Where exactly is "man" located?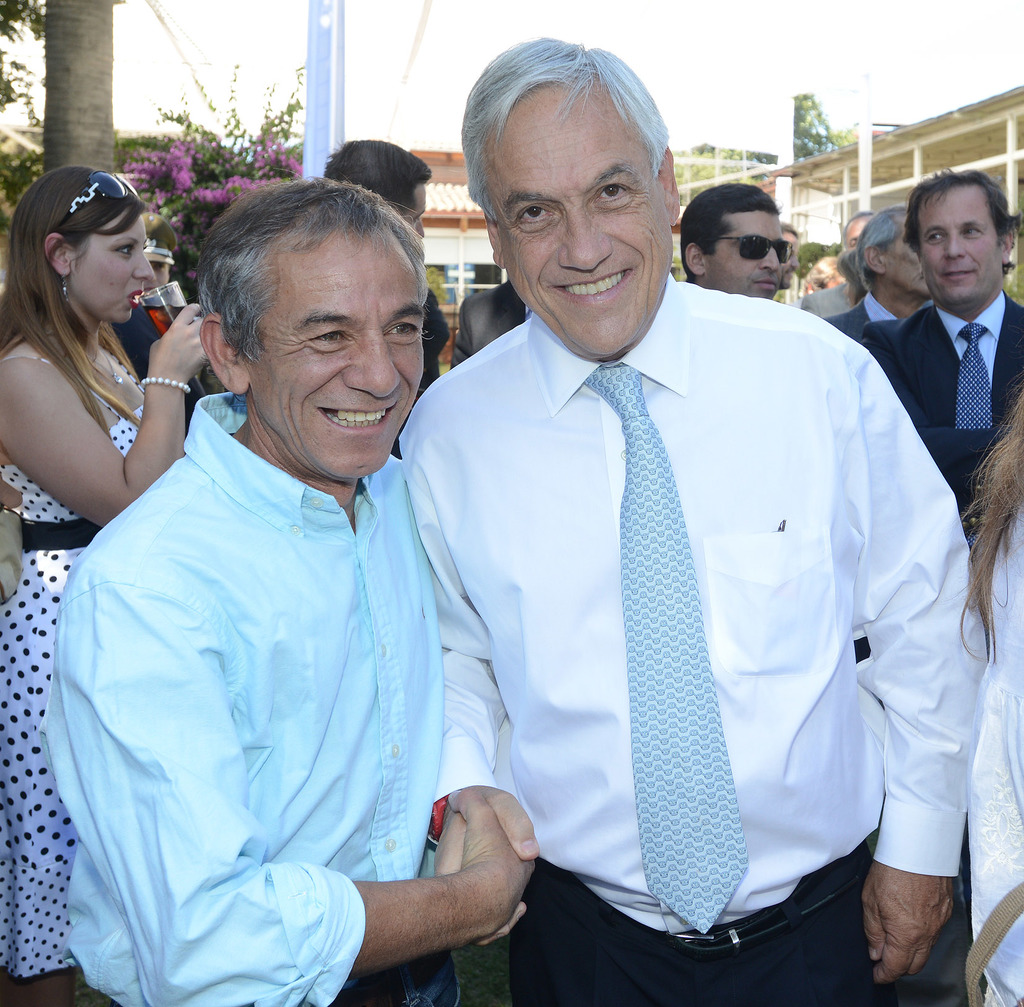
Its bounding box is <box>680,177,790,295</box>.
